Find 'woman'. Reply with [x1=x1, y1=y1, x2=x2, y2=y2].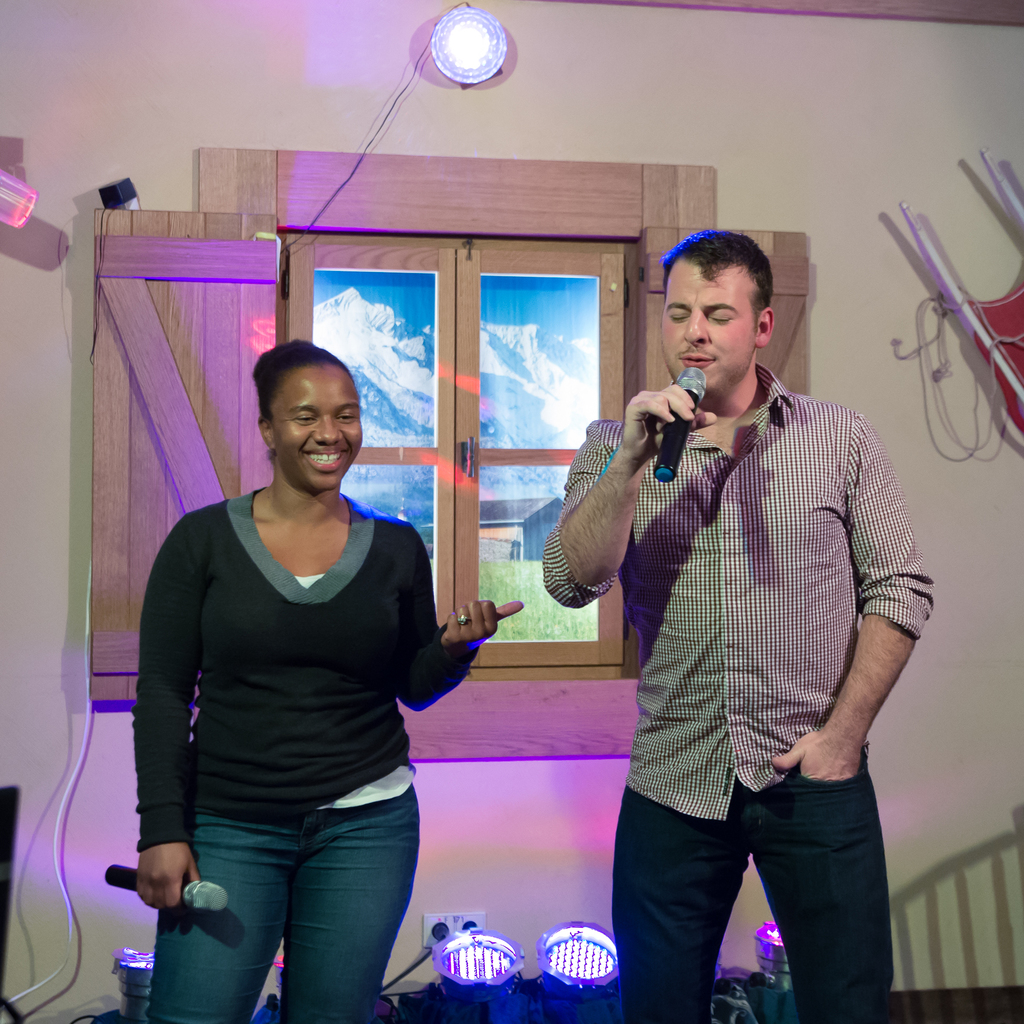
[x1=125, y1=330, x2=495, y2=1001].
